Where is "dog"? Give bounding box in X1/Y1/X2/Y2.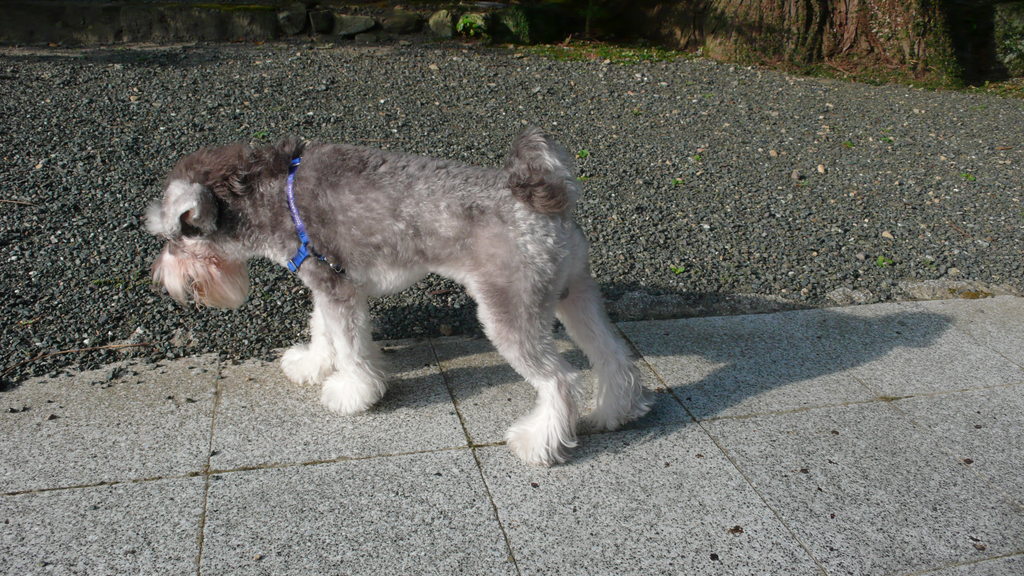
145/124/656/467.
